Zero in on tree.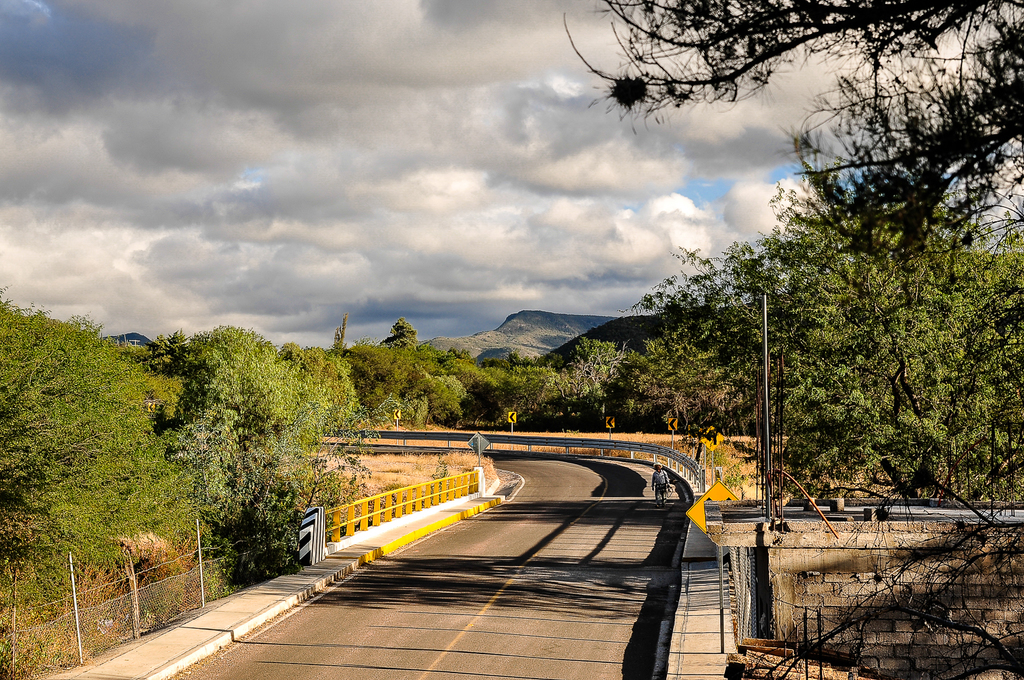
Zeroed in: detection(613, 324, 718, 415).
